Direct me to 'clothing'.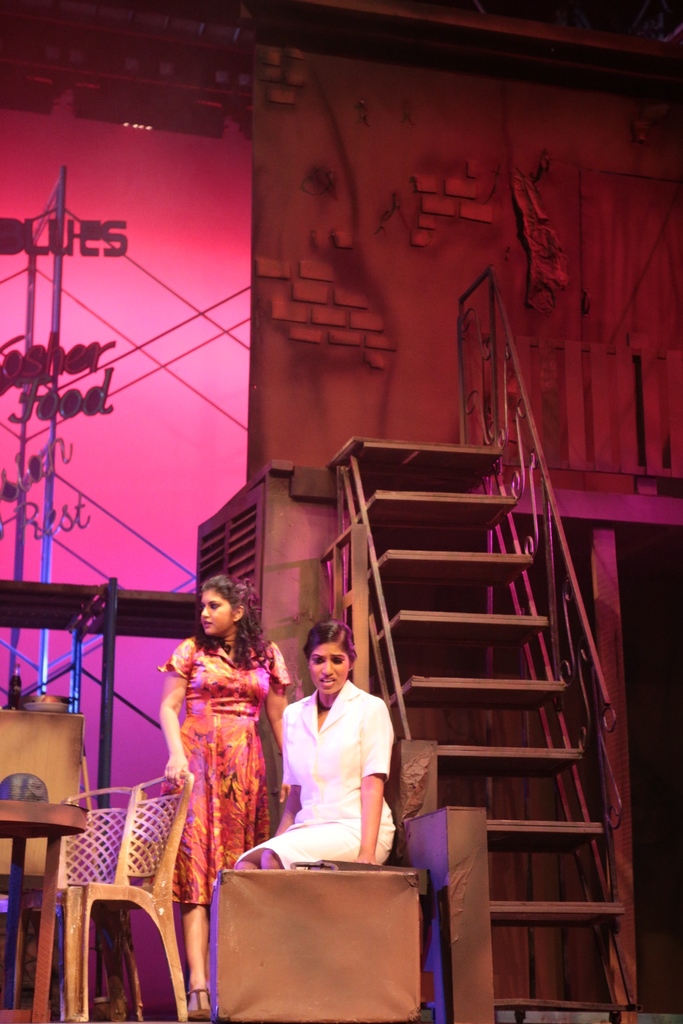
Direction: {"x1": 151, "y1": 643, "x2": 284, "y2": 913}.
